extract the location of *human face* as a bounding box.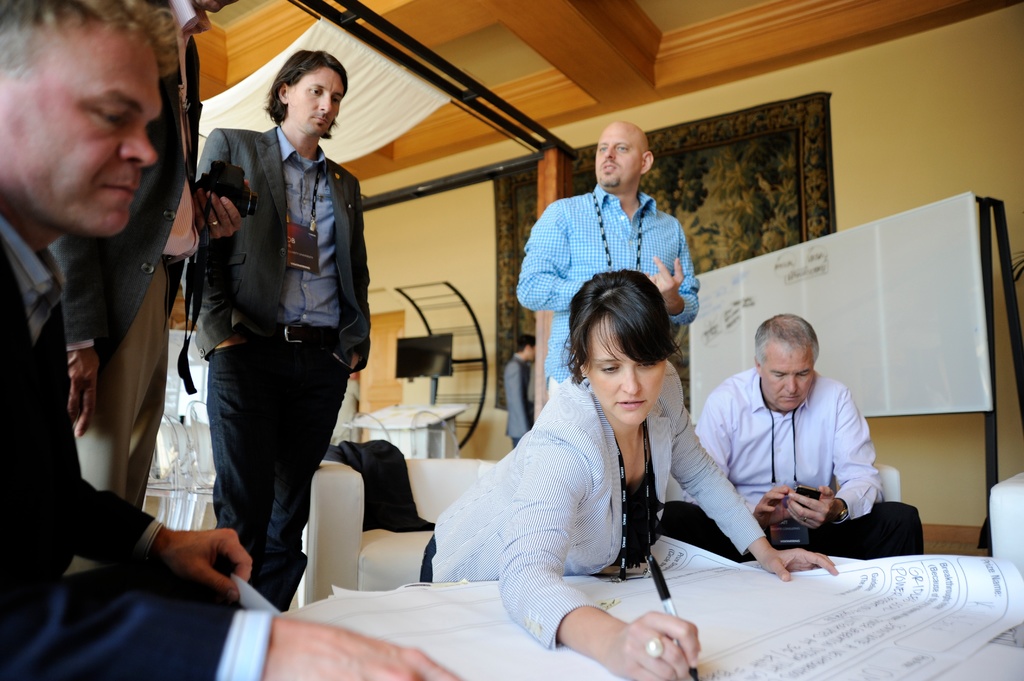
[x1=592, y1=122, x2=642, y2=191].
